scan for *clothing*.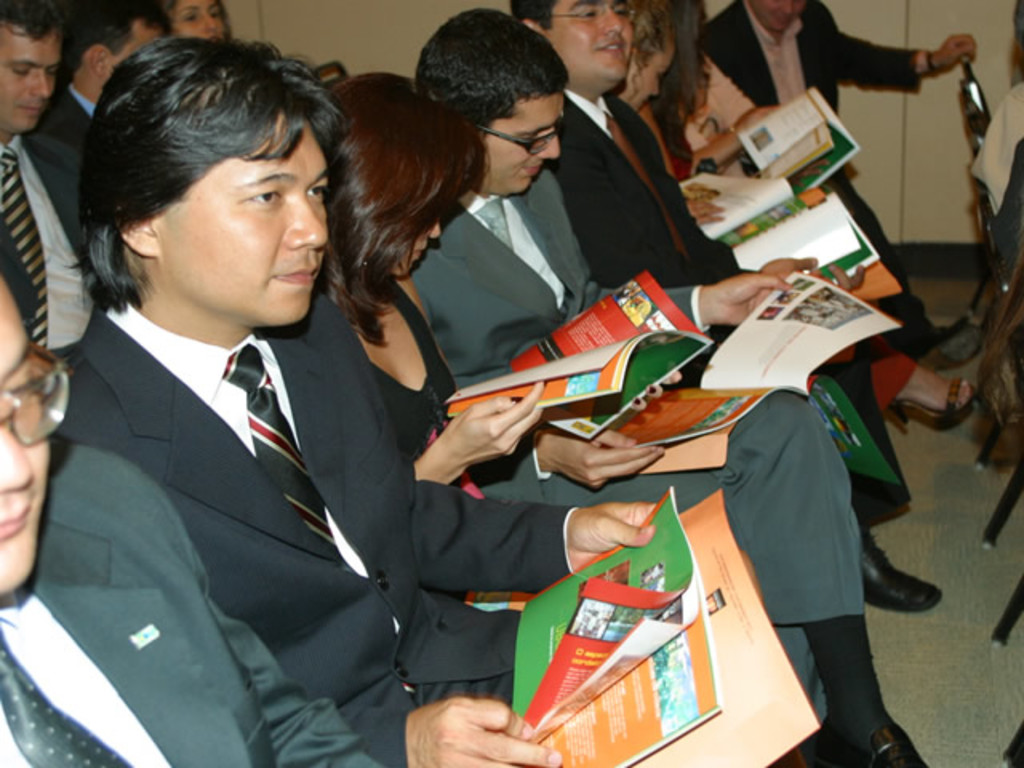
Scan result: 22 83 85 275.
